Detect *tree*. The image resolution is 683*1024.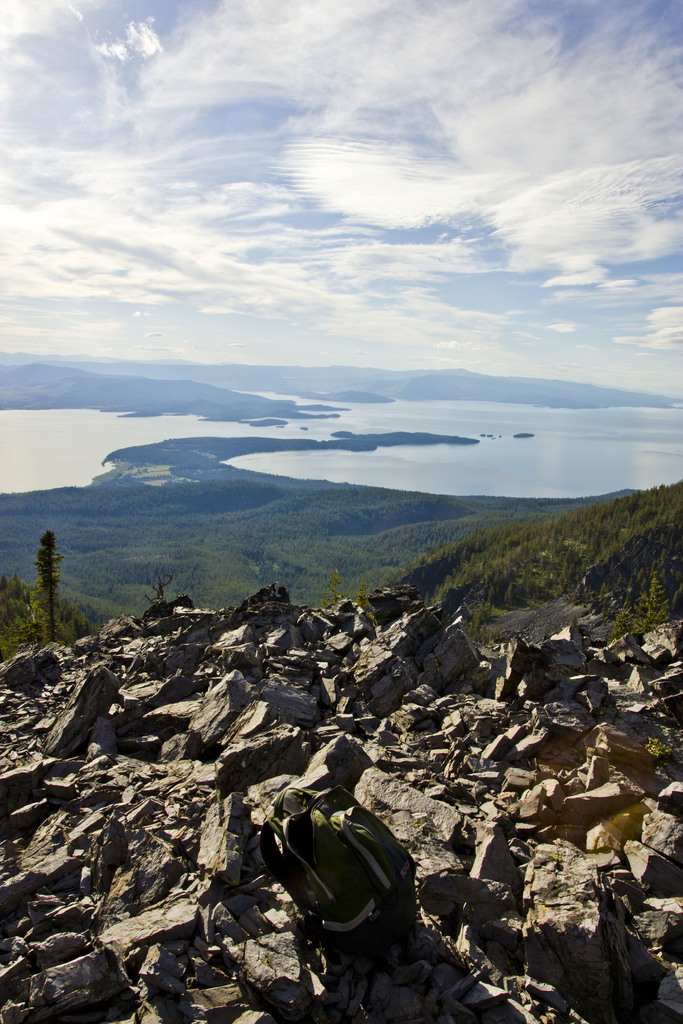
{"left": 315, "top": 567, "right": 344, "bottom": 614}.
